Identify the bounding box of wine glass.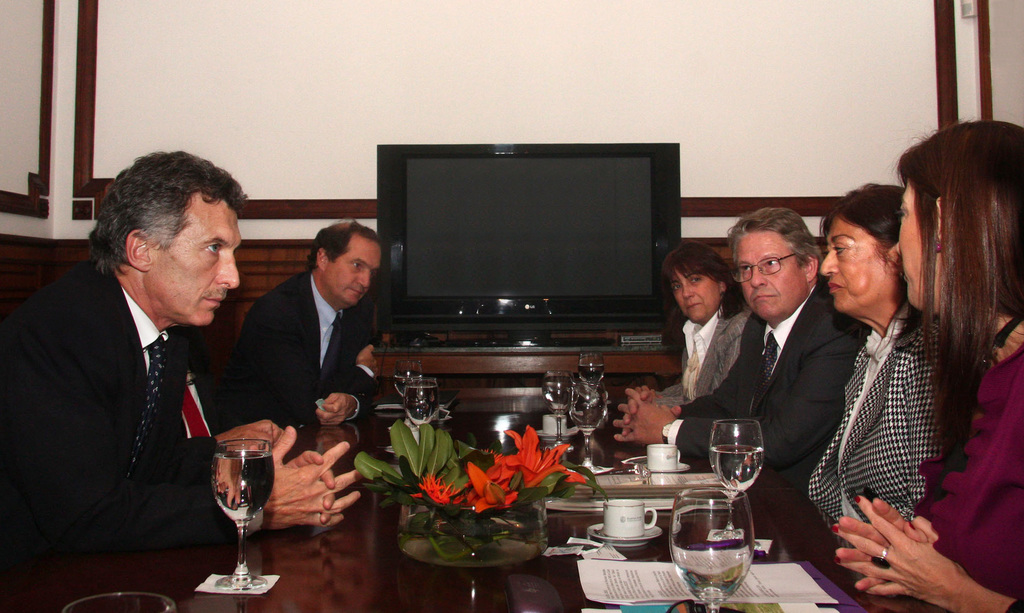
select_region(666, 494, 756, 612).
